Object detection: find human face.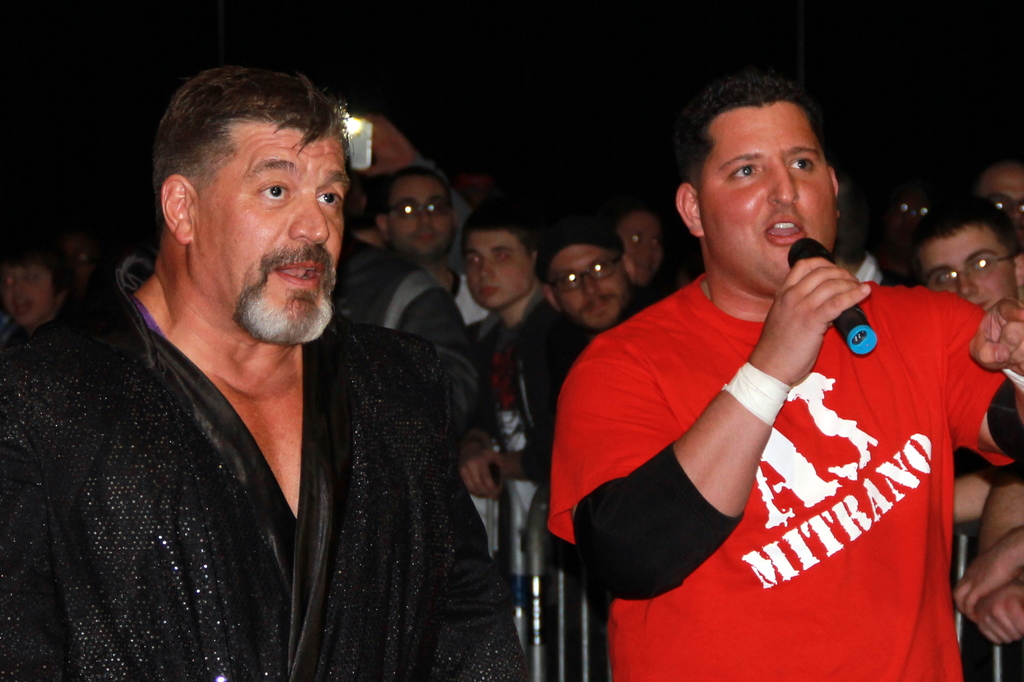
bbox=(385, 172, 451, 260).
